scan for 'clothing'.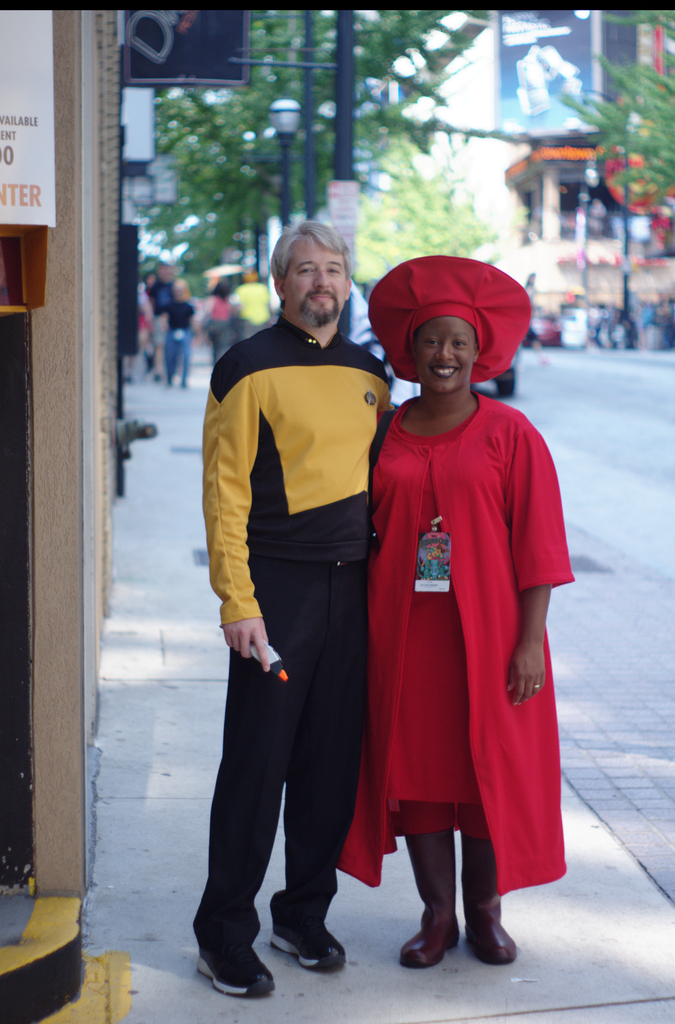
Scan result: (200, 299, 389, 946).
